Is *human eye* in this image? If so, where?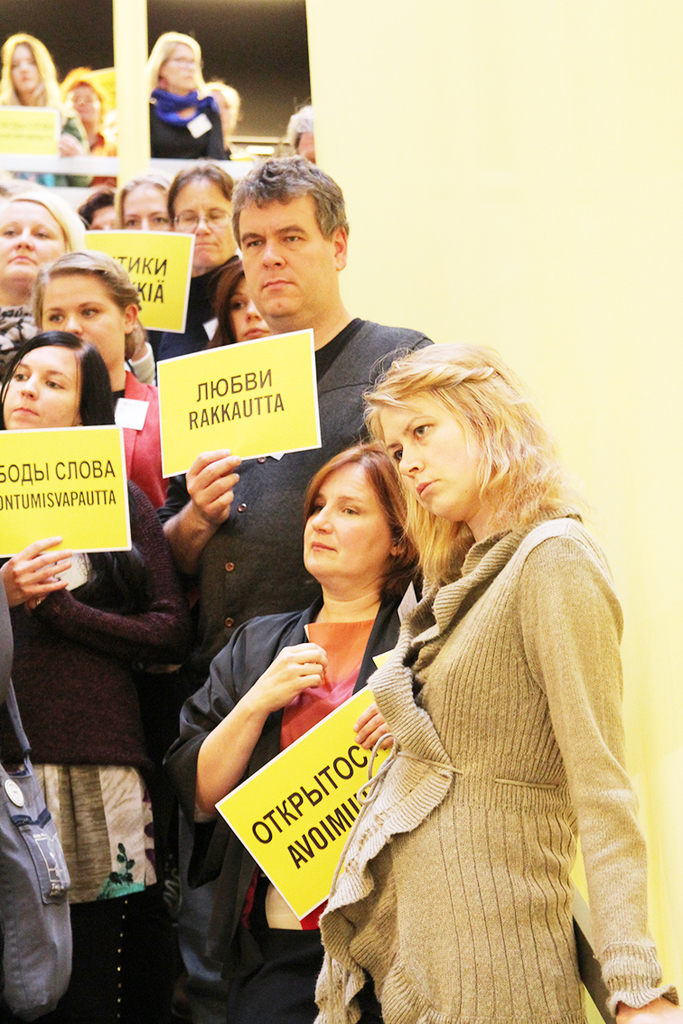
Yes, at l=309, t=498, r=324, b=514.
